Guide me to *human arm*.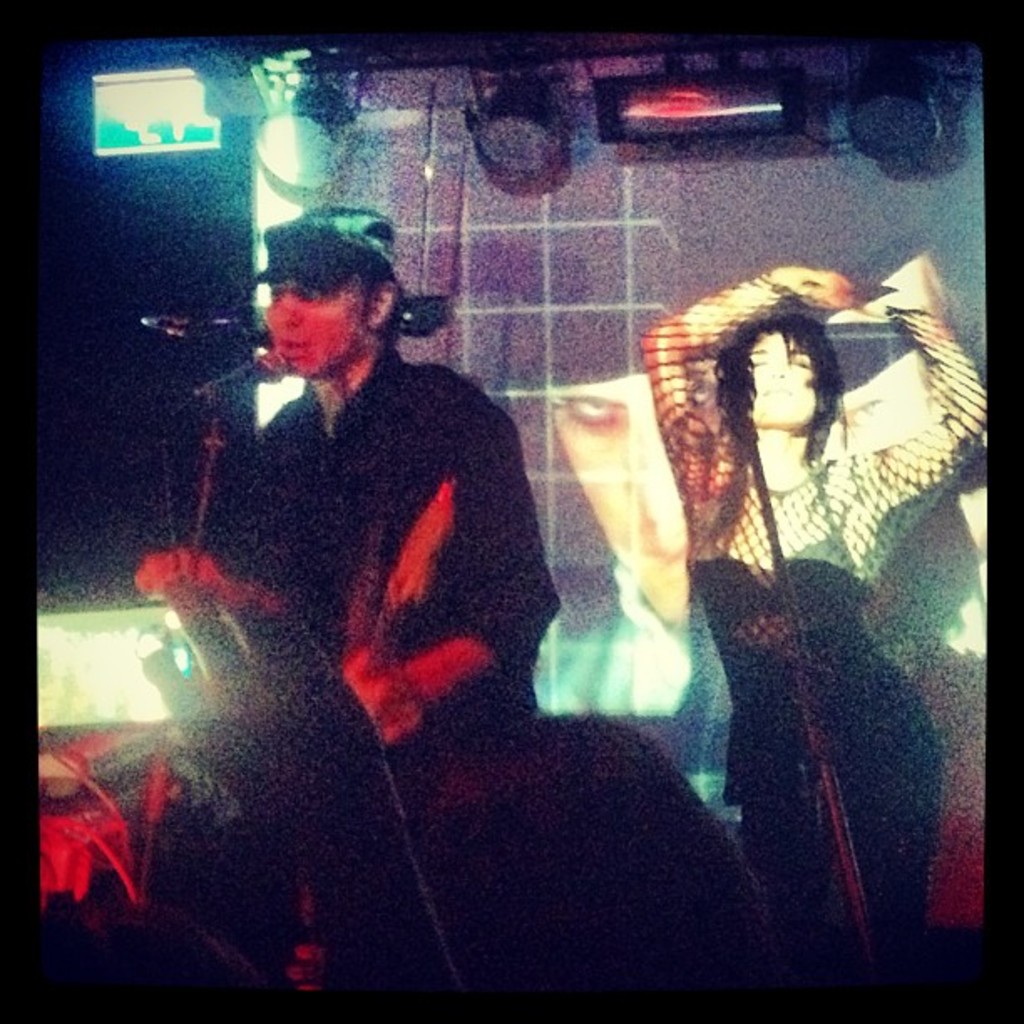
Guidance: select_region(632, 261, 847, 492).
